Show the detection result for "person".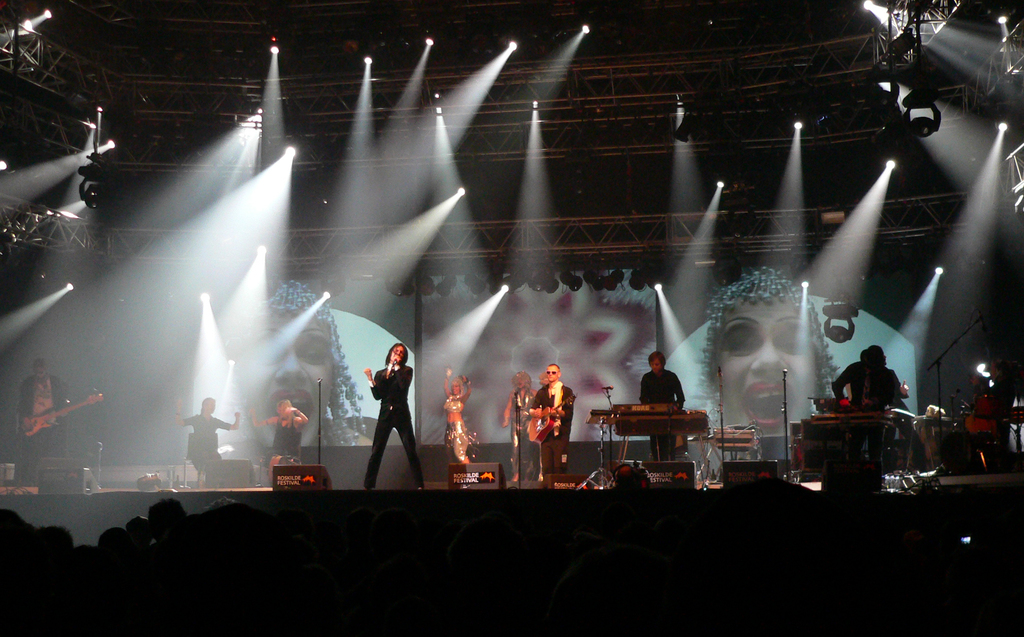
[833, 343, 913, 475].
